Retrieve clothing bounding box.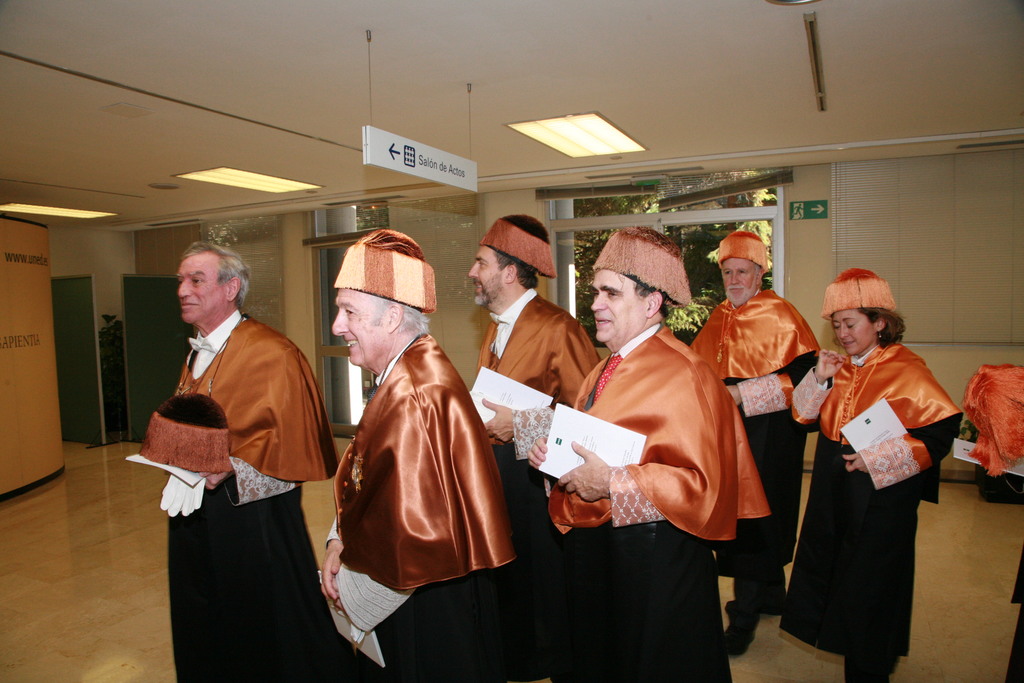
Bounding box: region(814, 339, 995, 679).
